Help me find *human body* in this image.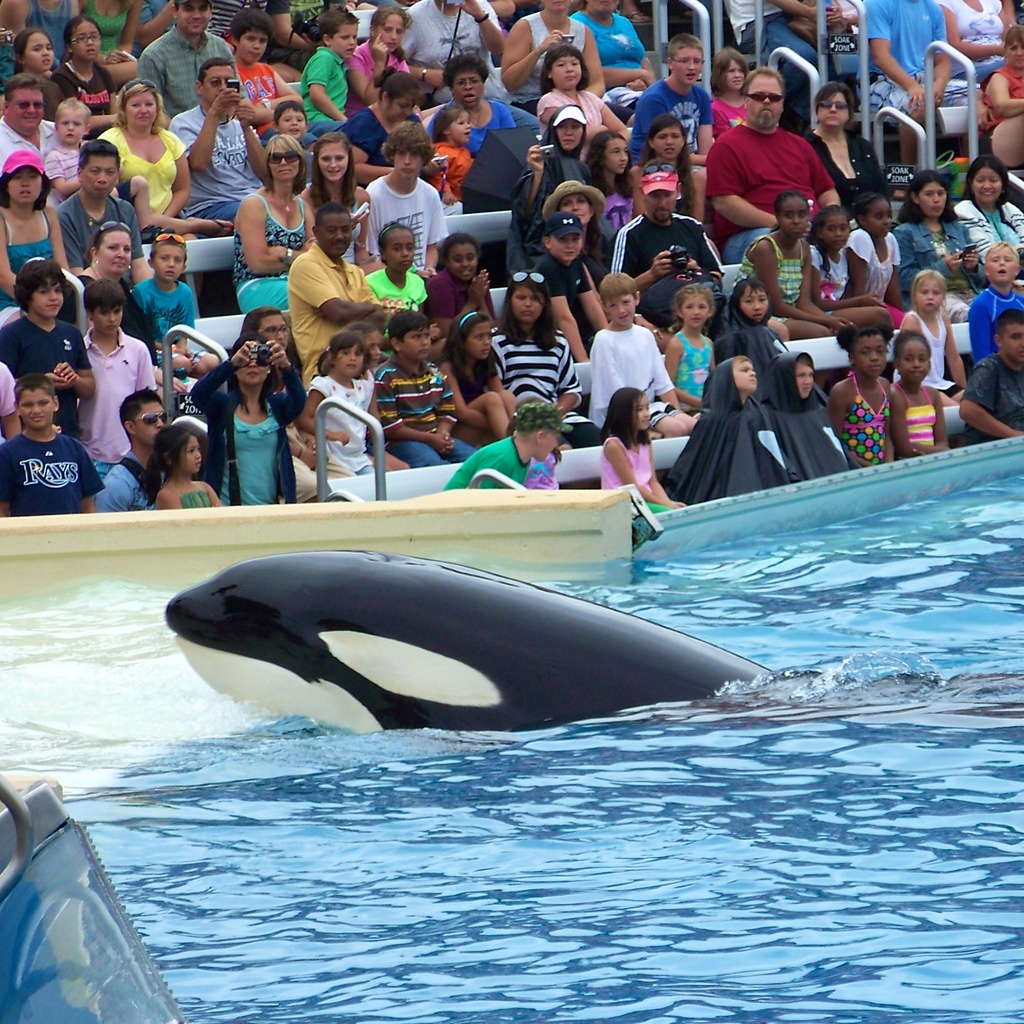
Found it: 712/278/780/376.
